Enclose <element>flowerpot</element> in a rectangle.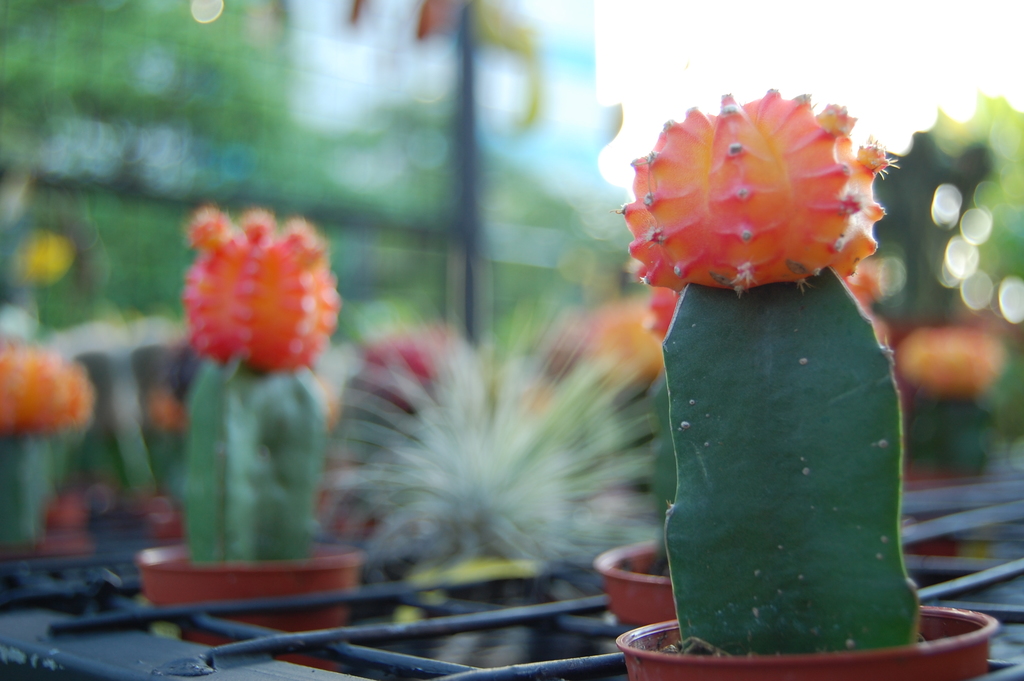
bbox=(596, 532, 680, 628).
